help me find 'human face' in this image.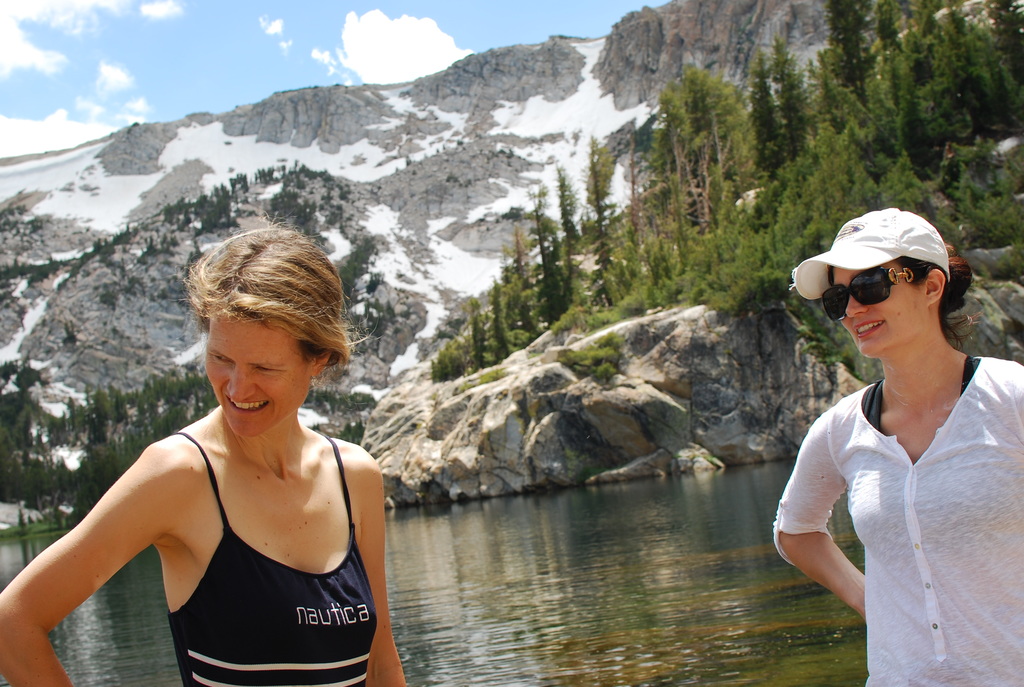
Found it: bbox=(205, 317, 310, 441).
